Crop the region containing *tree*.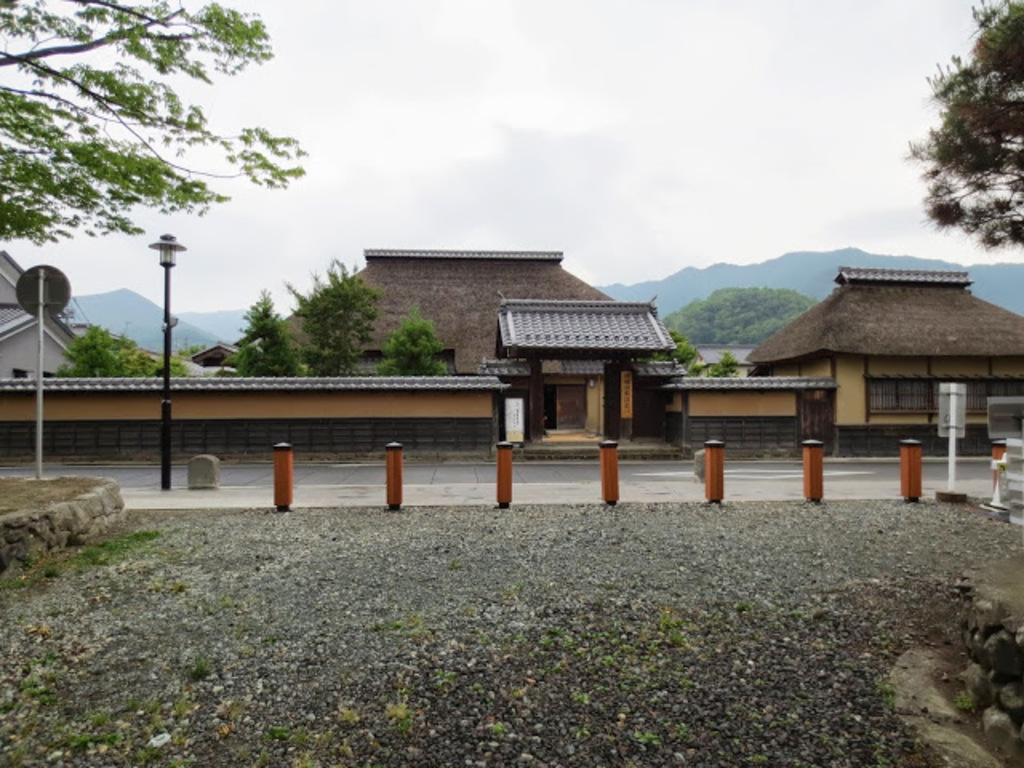
Crop region: select_region(662, 317, 698, 368).
